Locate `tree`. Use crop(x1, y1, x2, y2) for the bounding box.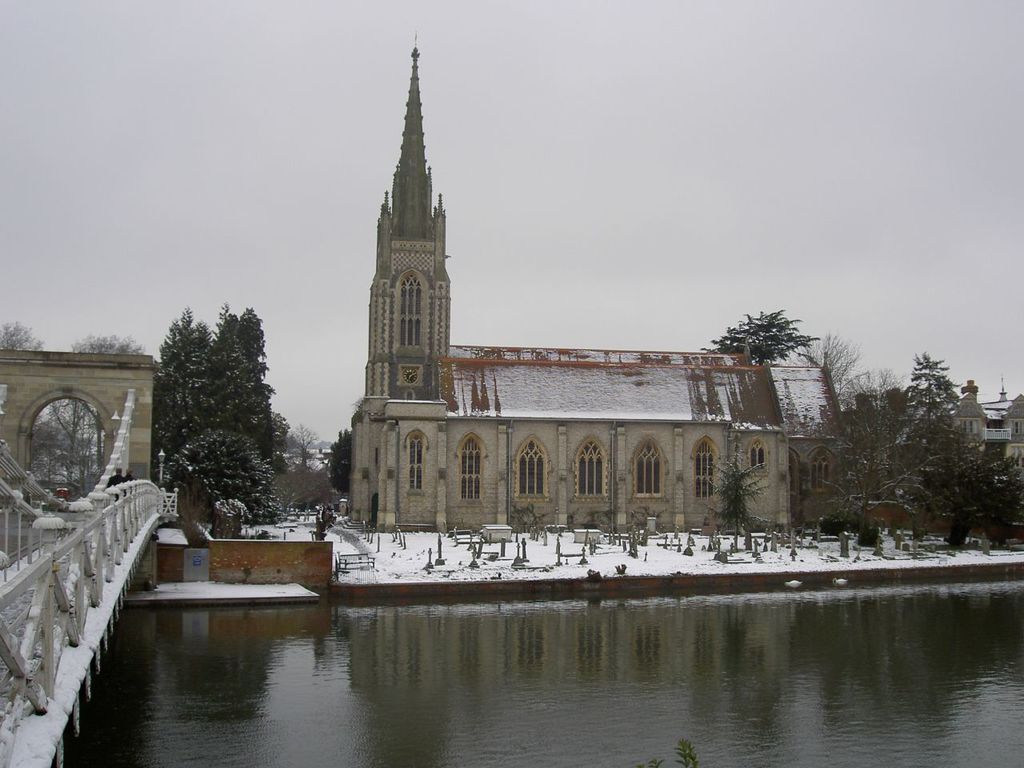
crop(1, 319, 46, 351).
